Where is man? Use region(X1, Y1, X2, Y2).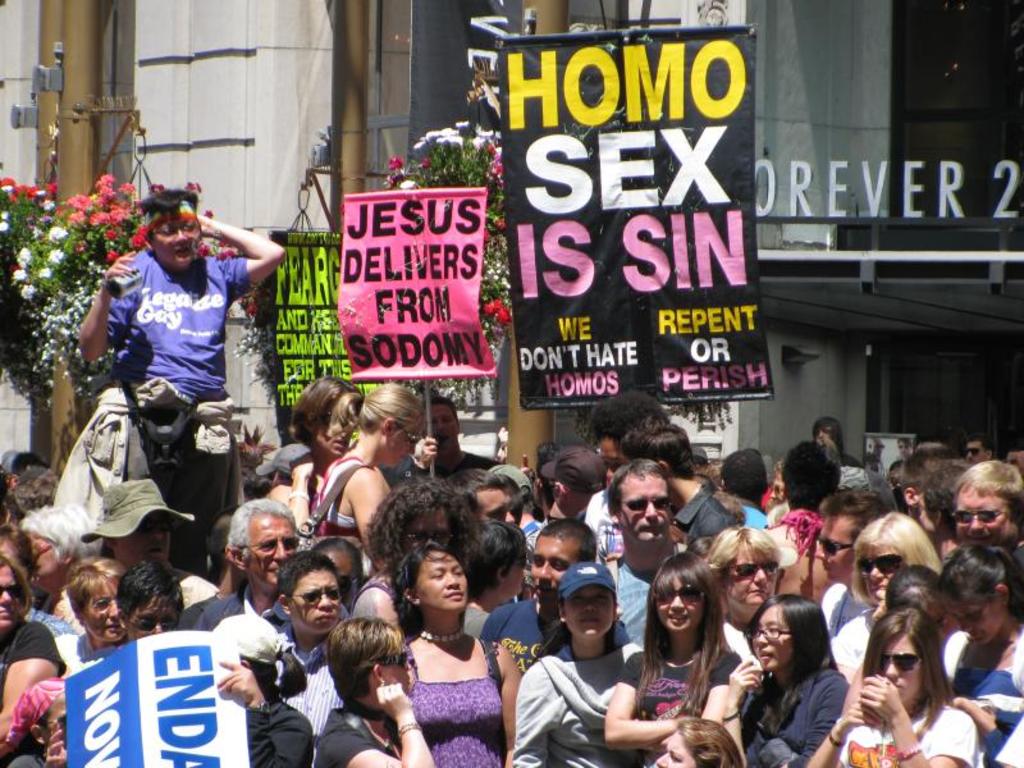
region(422, 397, 500, 476).
